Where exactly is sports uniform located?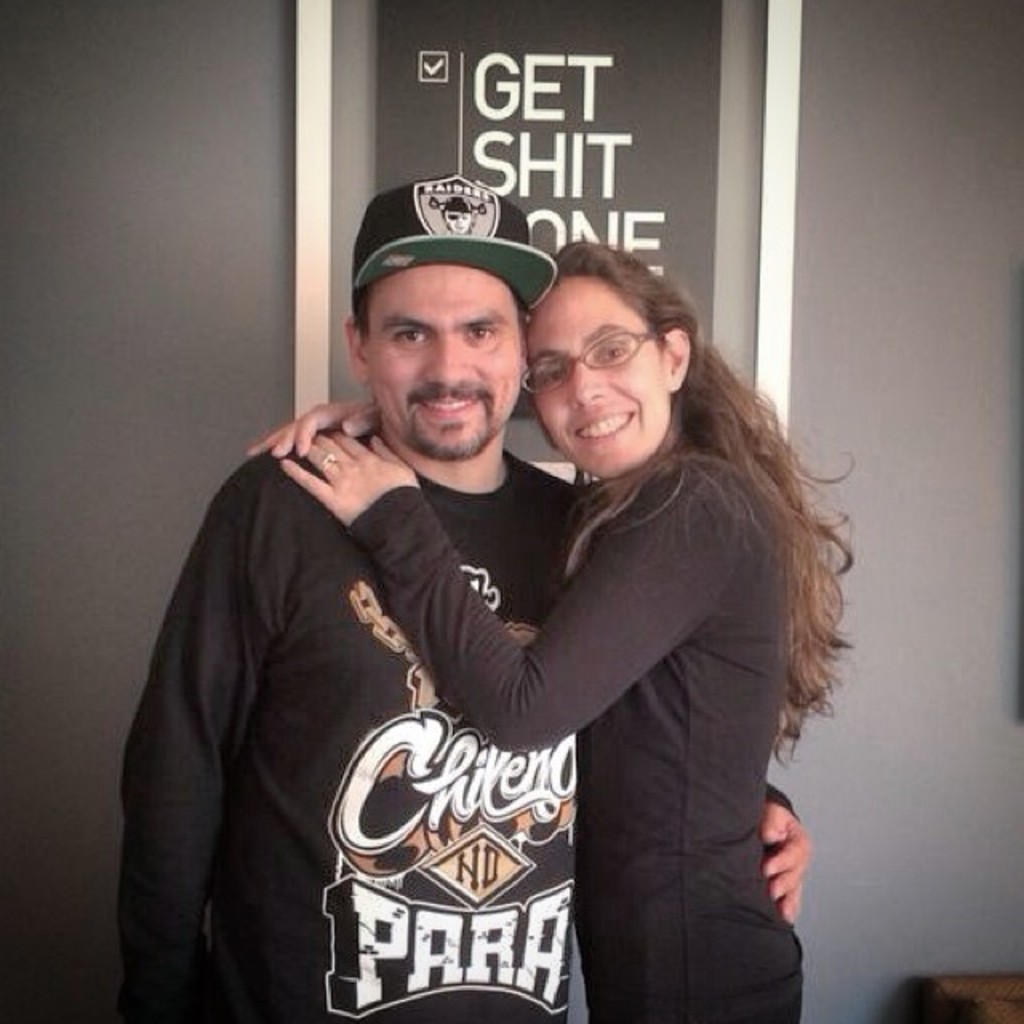
Its bounding box is 106/163/586/1022.
